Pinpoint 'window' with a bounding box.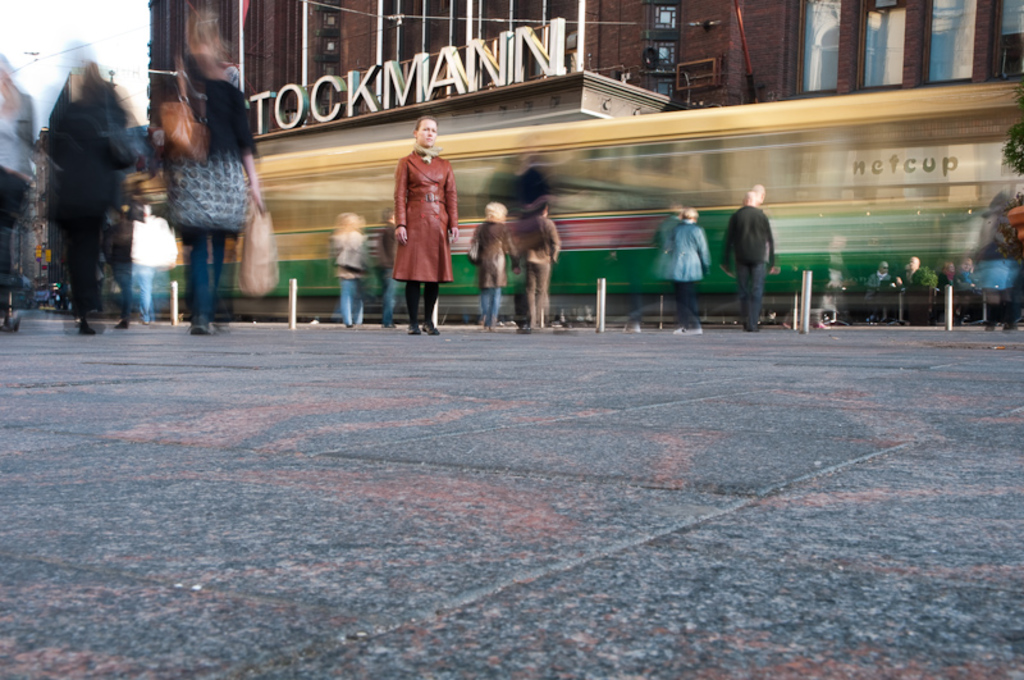
x1=777, y1=0, x2=842, y2=97.
